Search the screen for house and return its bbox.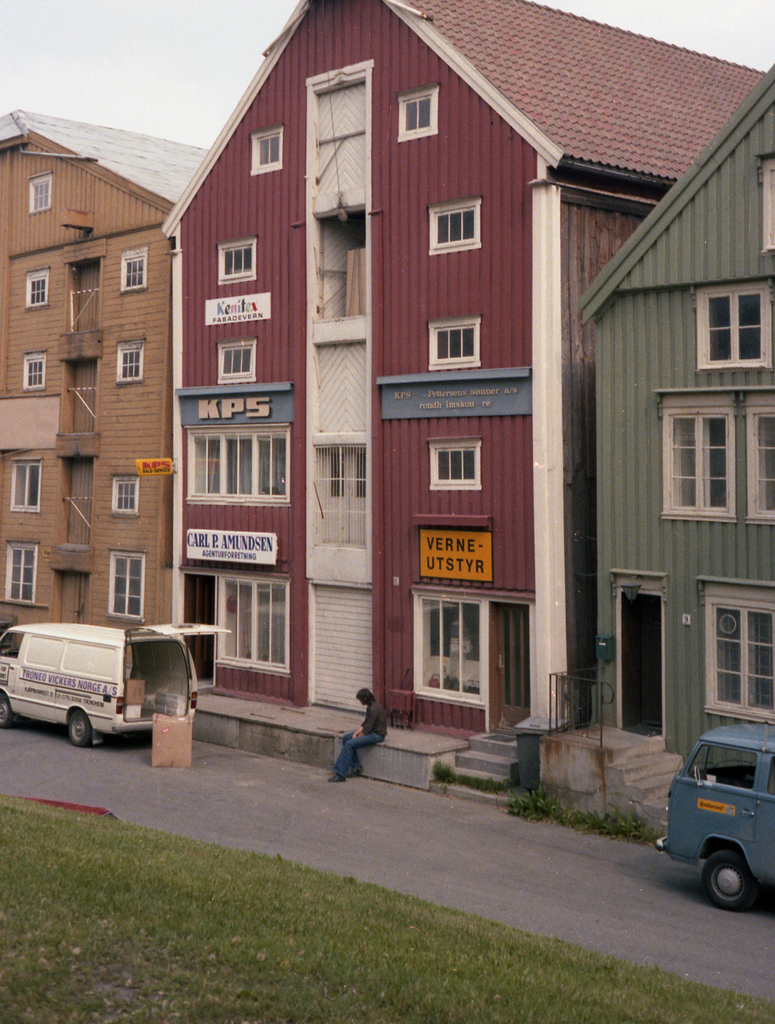
Found: l=0, t=106, r=213, b=655.
